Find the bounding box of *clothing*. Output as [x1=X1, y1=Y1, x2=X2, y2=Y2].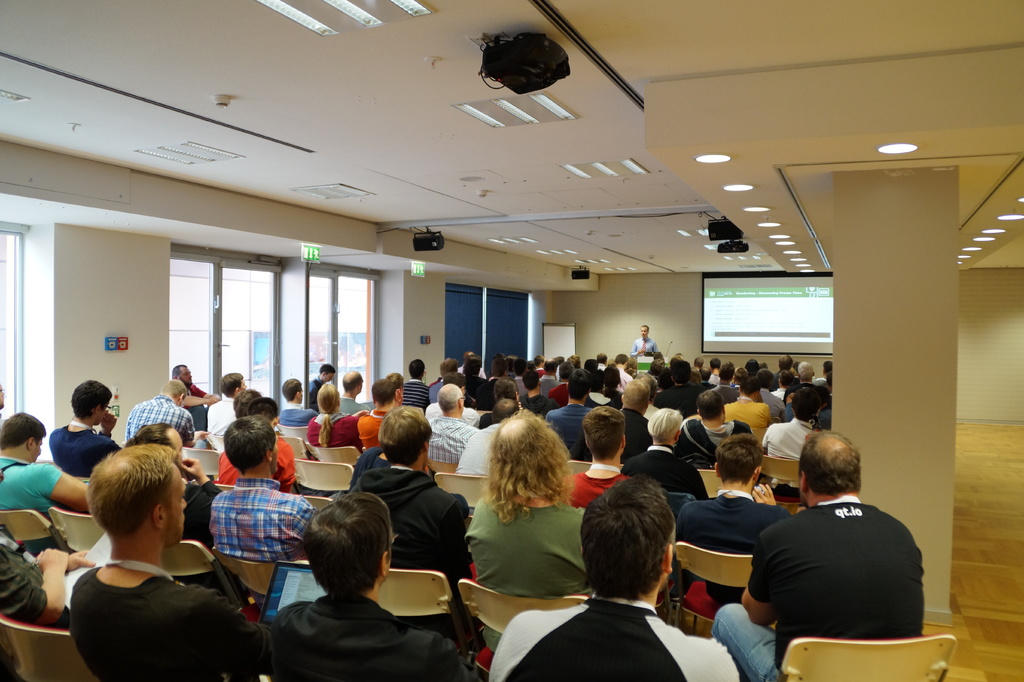
[x1=265, y1=590, x2=483, y2=681].
